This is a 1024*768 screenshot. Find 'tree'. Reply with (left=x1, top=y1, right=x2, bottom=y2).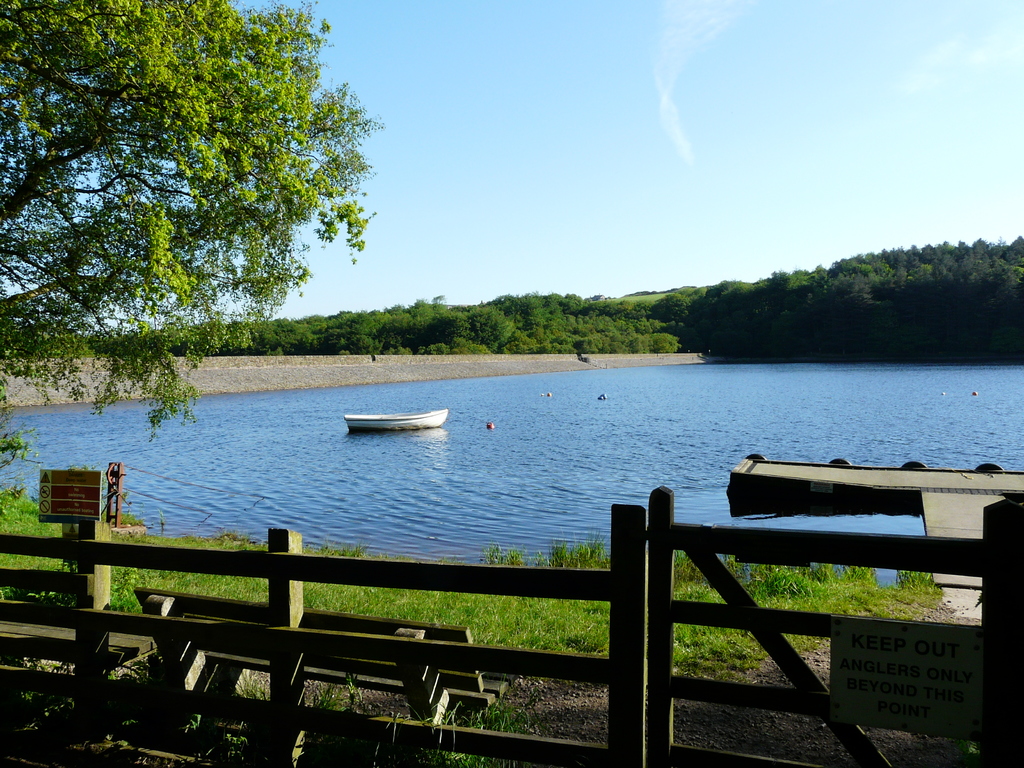
(left=268, top=322, right=308, bottom=346).
